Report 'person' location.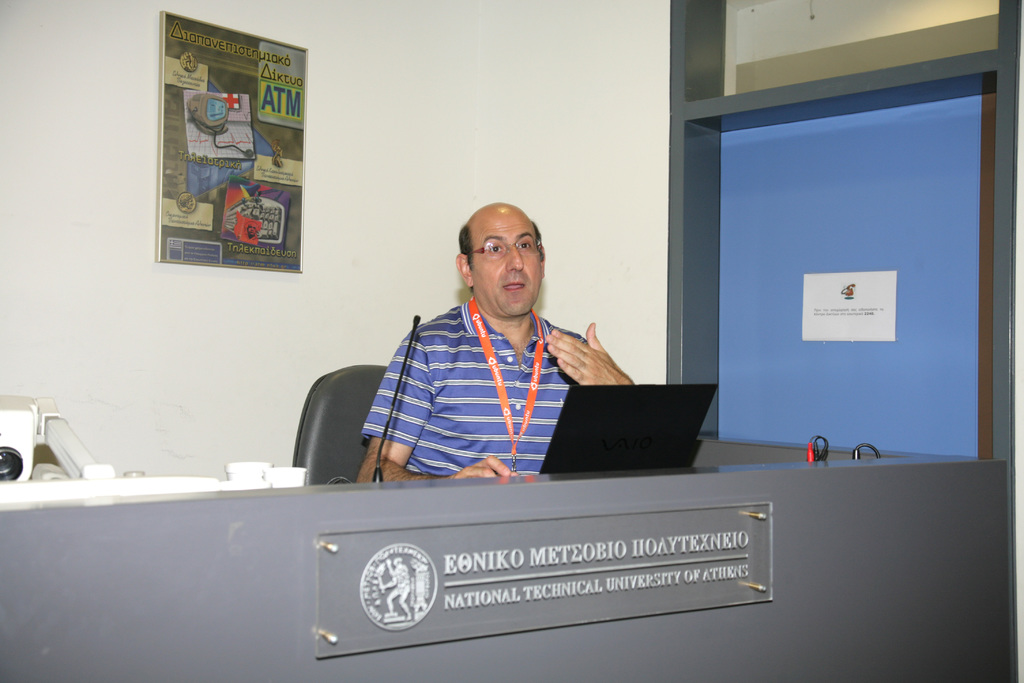
Report: region(354, 199, 641, 482).
